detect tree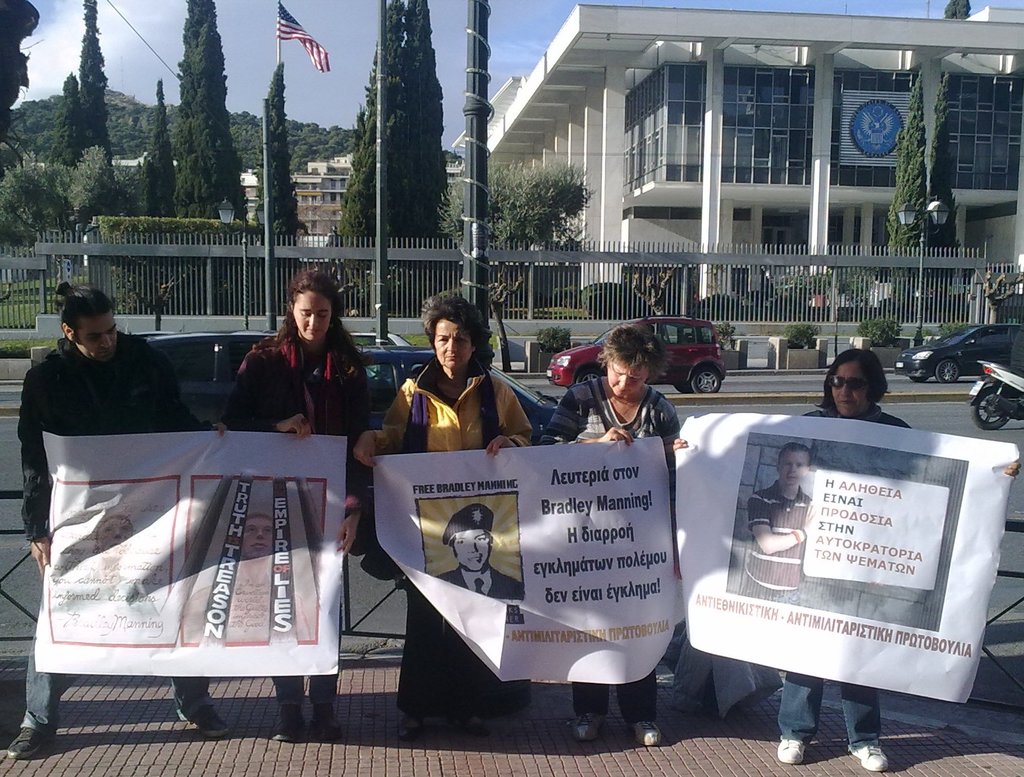
<box>940,0,971,17</box>
